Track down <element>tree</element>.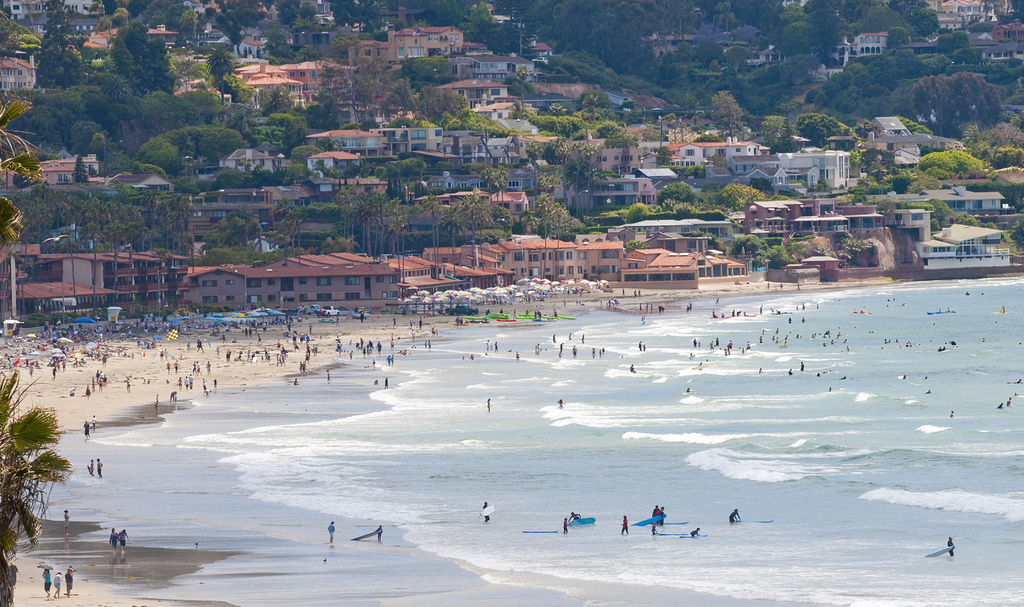
Tracked to <region>762, 113, 778, 152</region>.
